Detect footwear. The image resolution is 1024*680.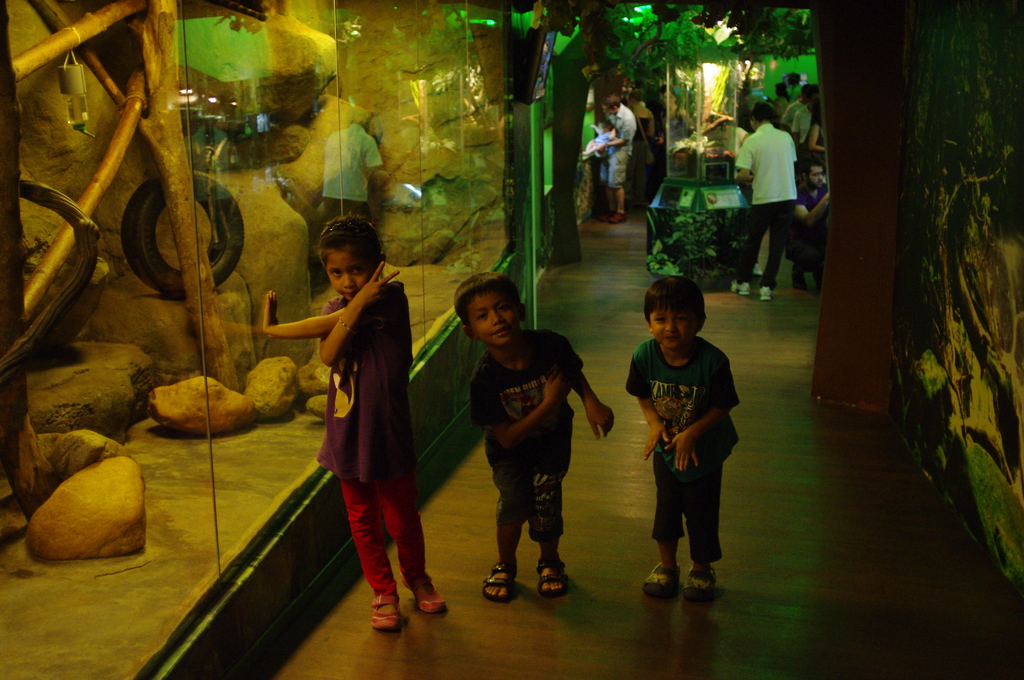
l=371, t=593, r=401, b=630.
